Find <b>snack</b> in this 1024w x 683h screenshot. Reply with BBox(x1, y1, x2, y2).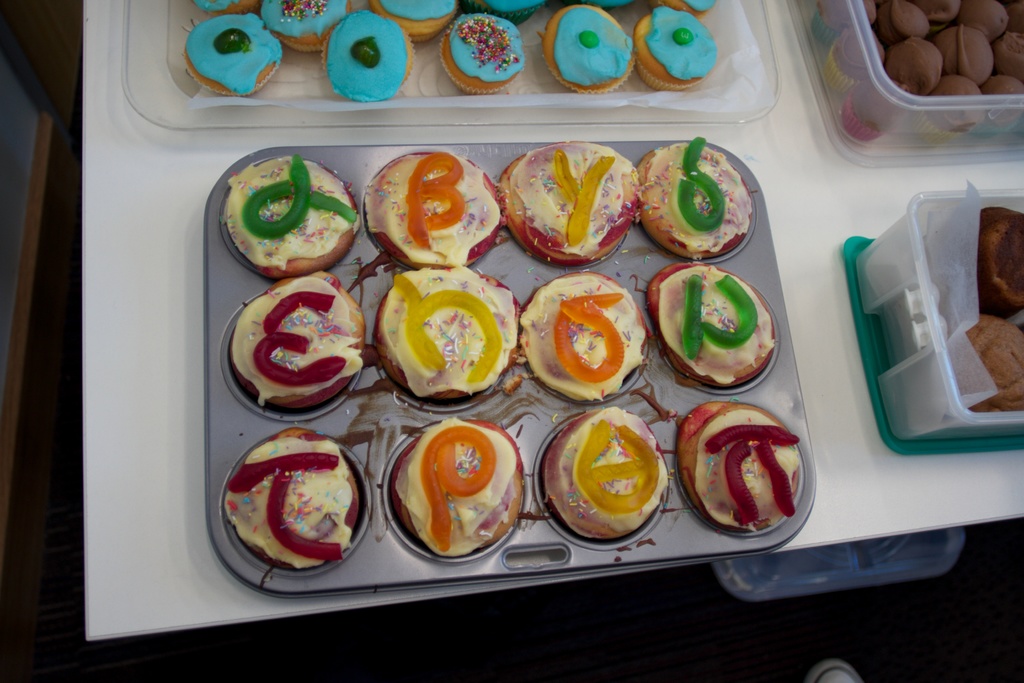
BBox(363, 146, 506, 263).
